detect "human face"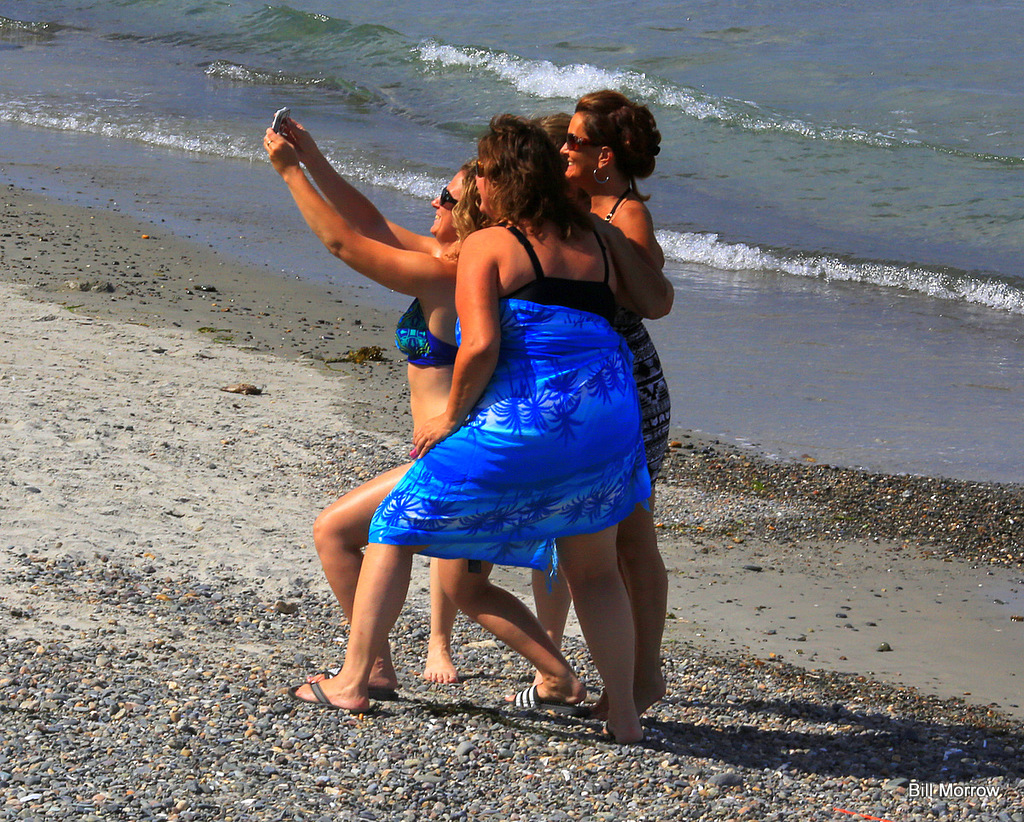
x1=558 y1=111 x2=596 y2=185
